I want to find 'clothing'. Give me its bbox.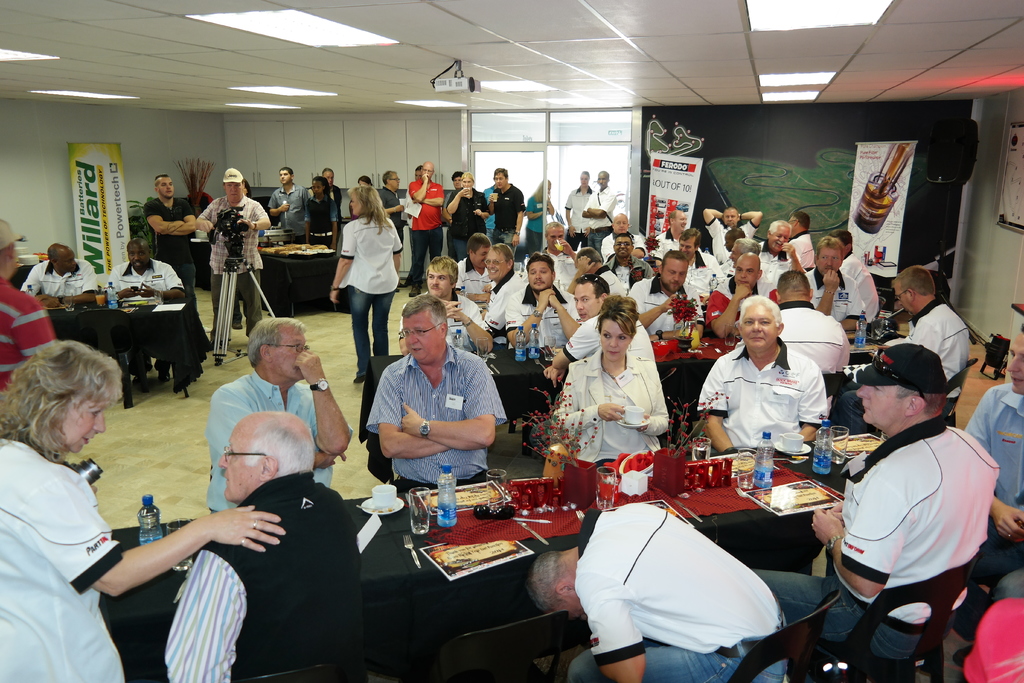
bbox=(506, 285, 585, 355).
